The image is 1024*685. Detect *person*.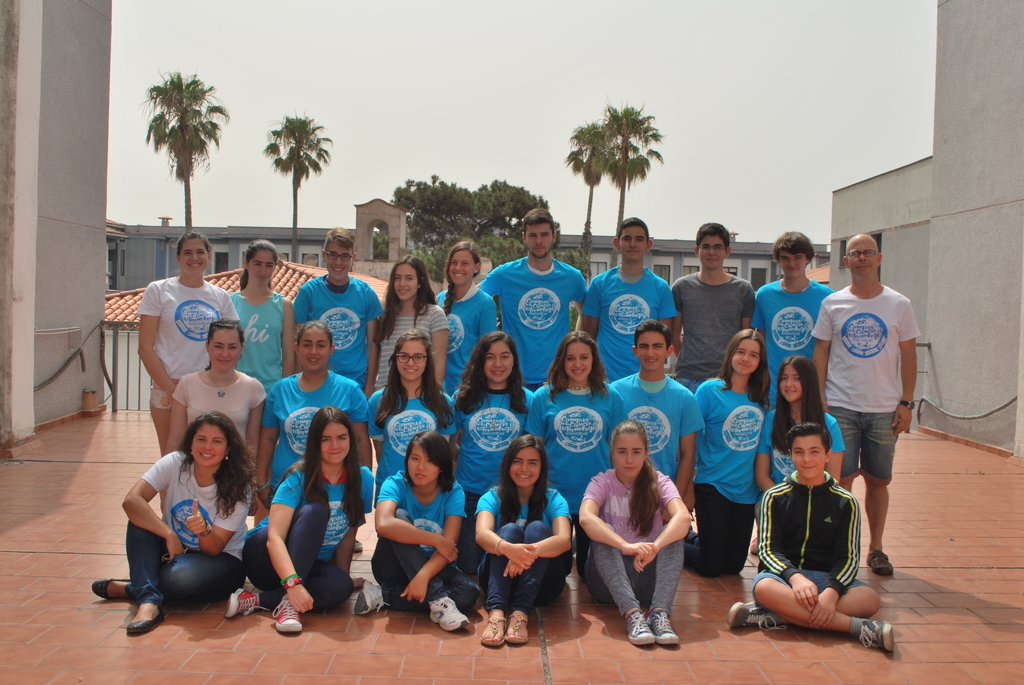
Detection: box=[581, 215, 681, 382].
